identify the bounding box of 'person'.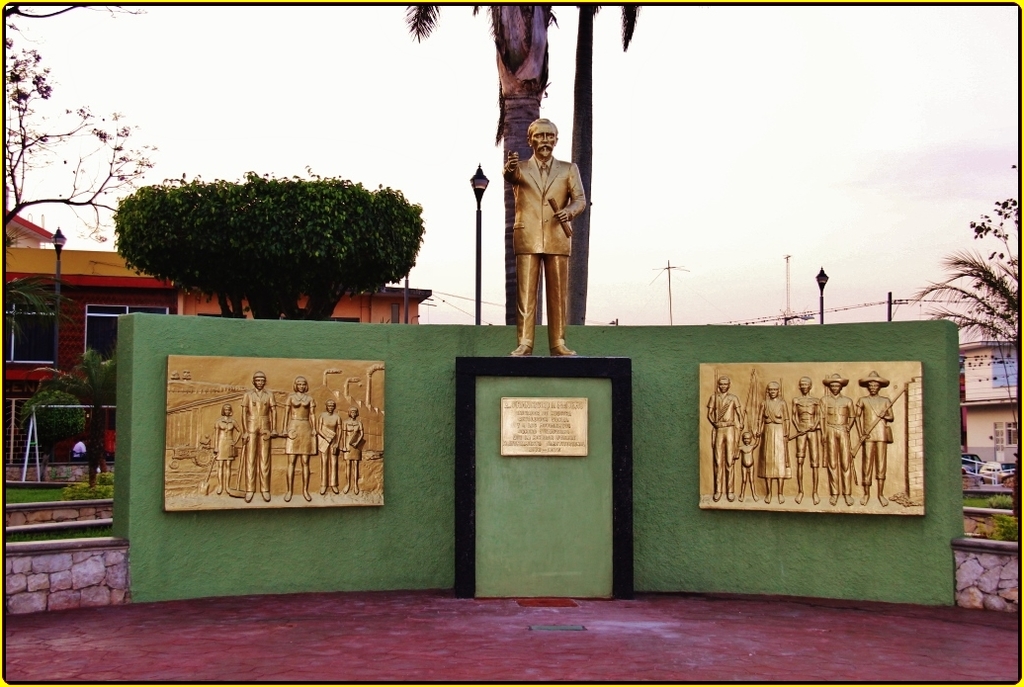
<region>793, 380, 819, 510</region>.
